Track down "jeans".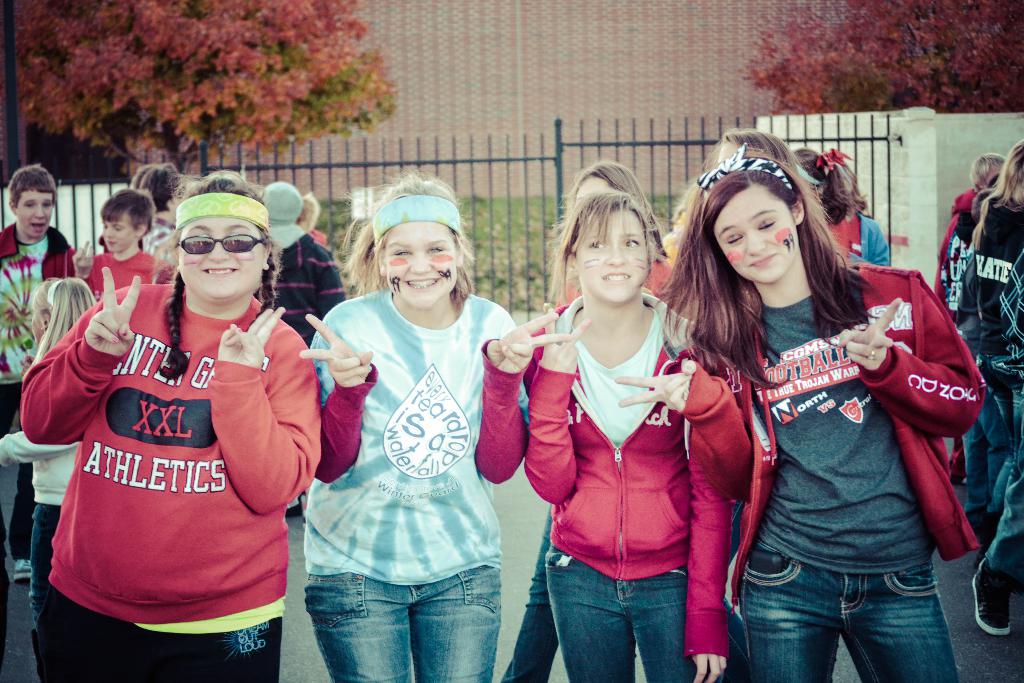
Tracked to [x1=33, y1=503, x2=61, y2=628].
